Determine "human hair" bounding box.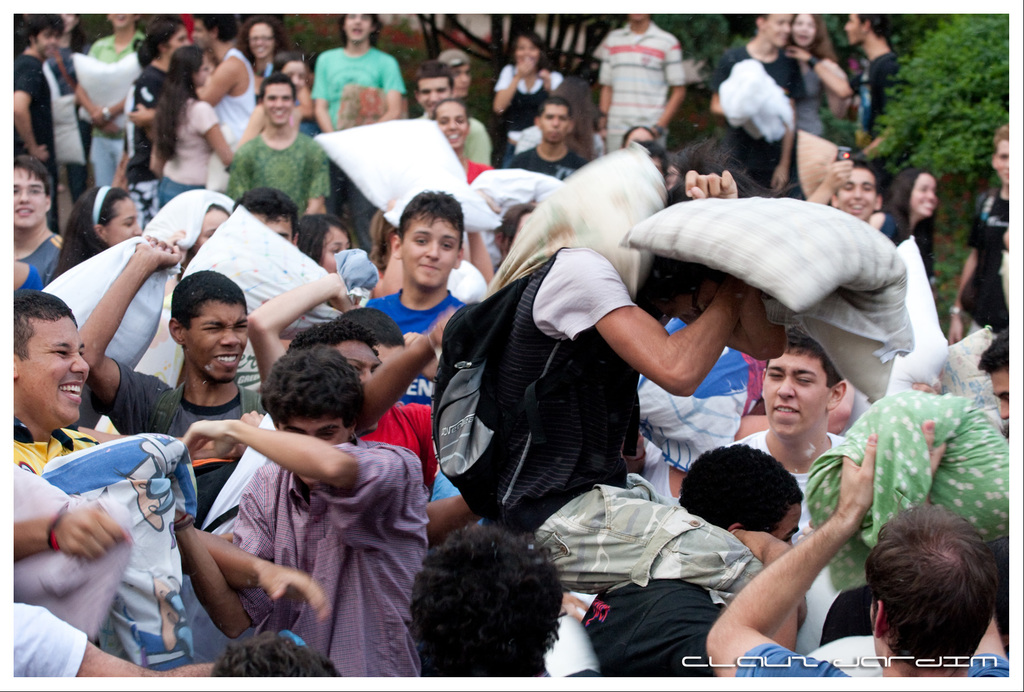
Determined: box=[260, 69, 301, 103].
